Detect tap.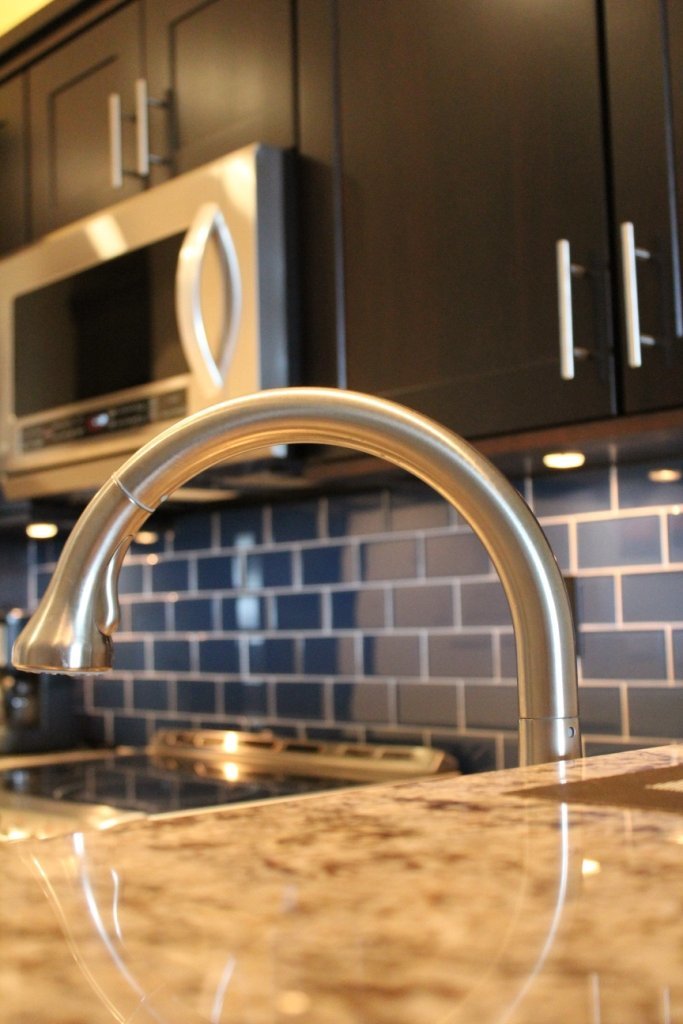
Detected at (left=34, top=380, right=565, bottom=810).
